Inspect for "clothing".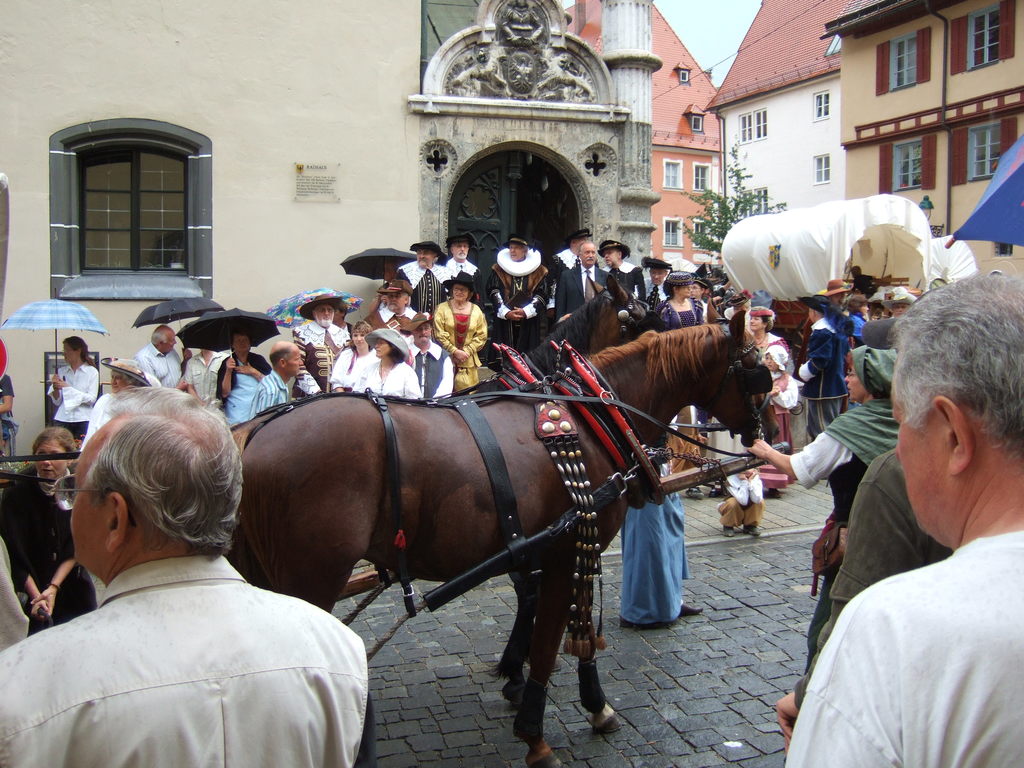
Inspection: 552,246,579,317.
